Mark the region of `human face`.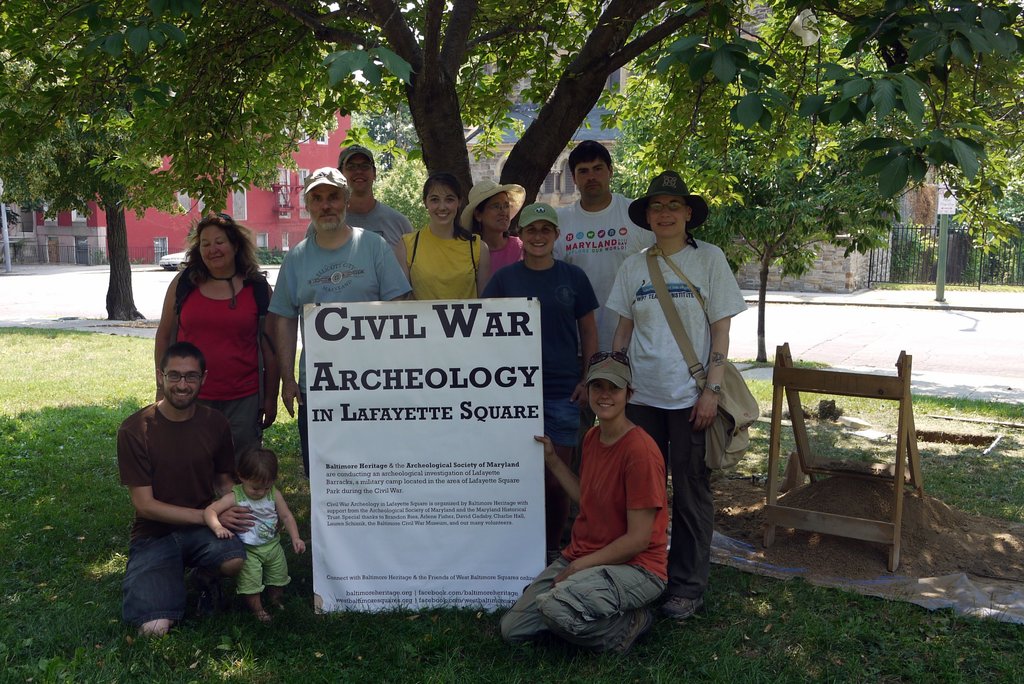
Region: <box>430,188,456,226</box>.
